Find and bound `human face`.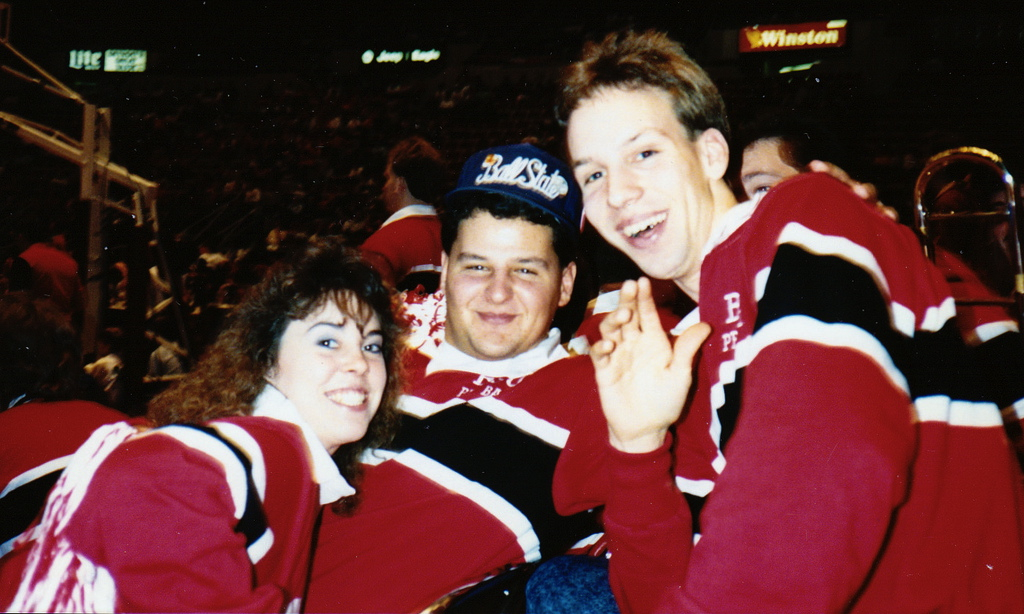
Bound: x1=566, y1=87, x2=700, y2=280.
